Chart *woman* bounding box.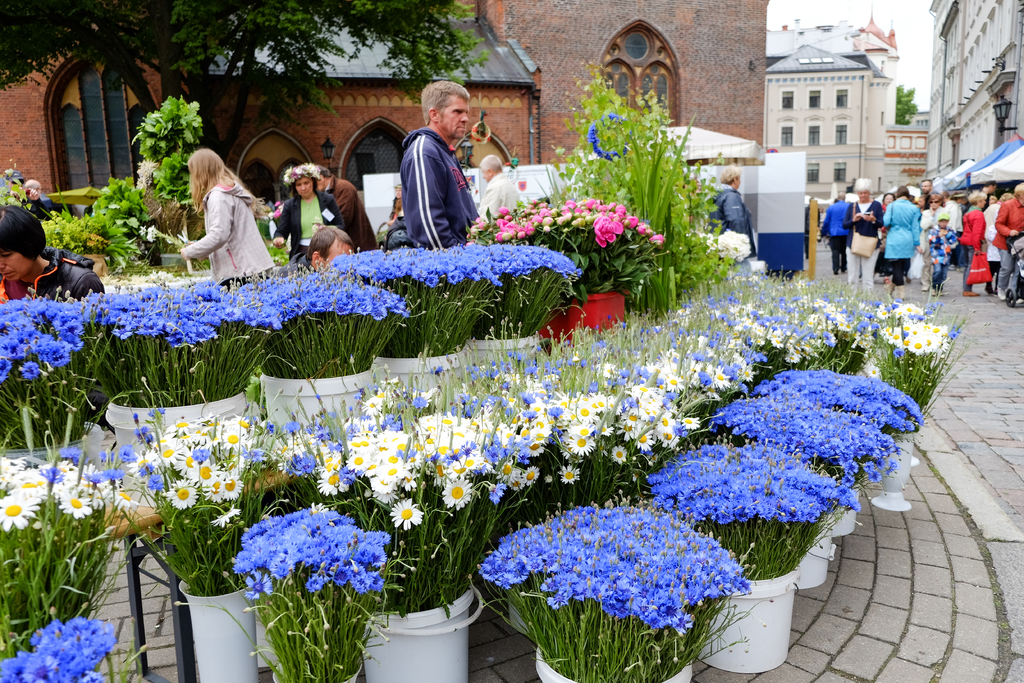
Charted: (x1=166, y1=133, x2=269, y2=283).
